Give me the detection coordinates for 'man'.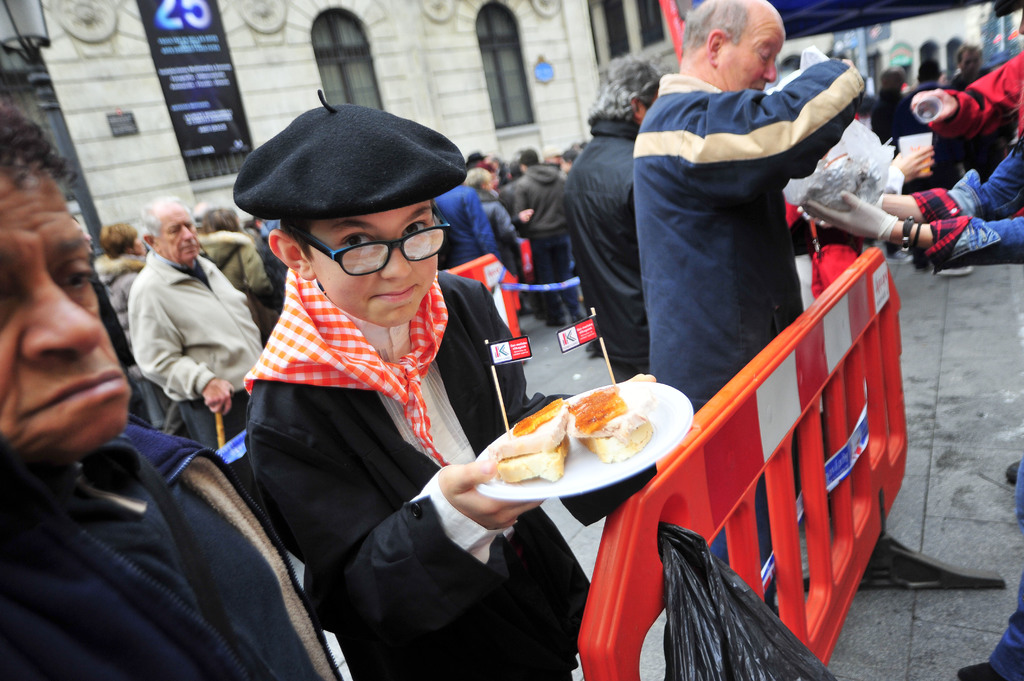
[x1=0, y1=99, x2=346, y2=680].
